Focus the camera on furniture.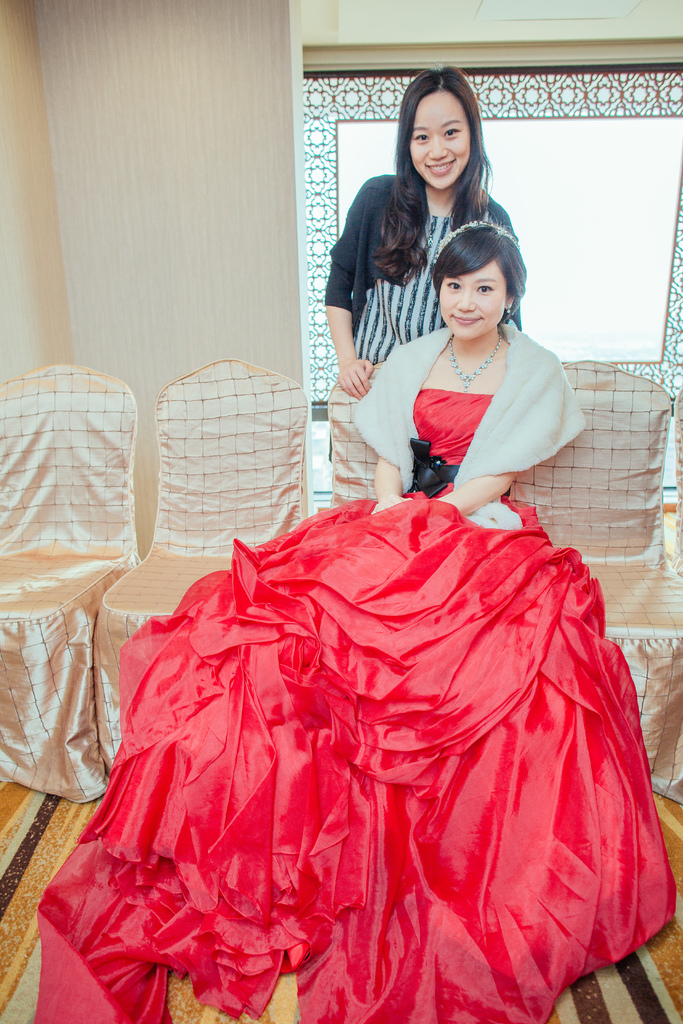
Focus region: Rect(0, 360, 139, 793).
